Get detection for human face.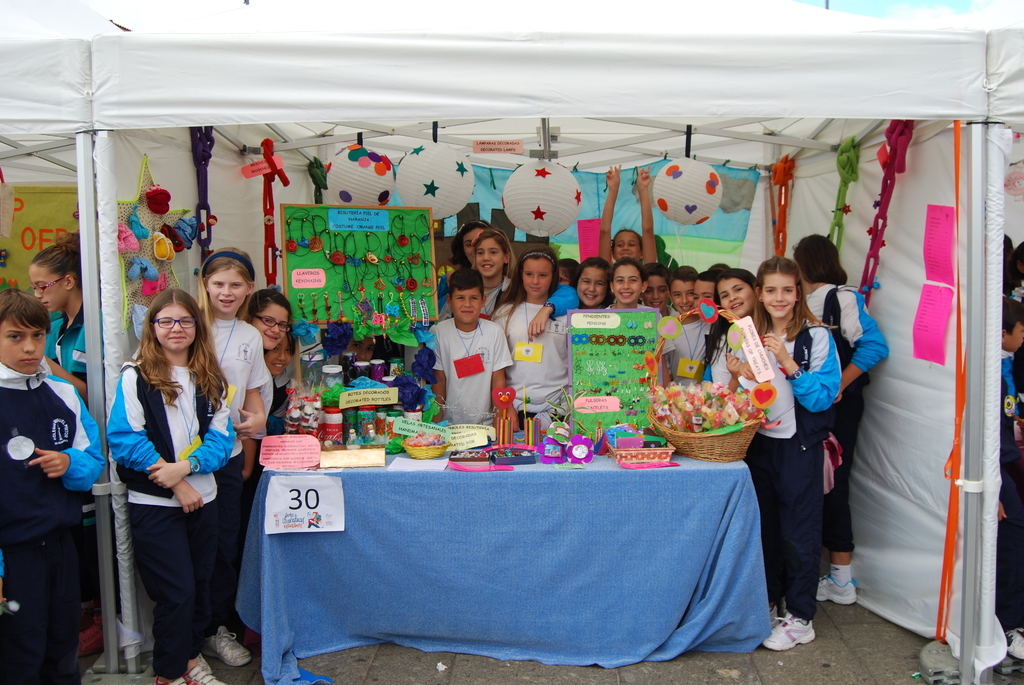
Detection: rect(0, 322, 40, 373).
